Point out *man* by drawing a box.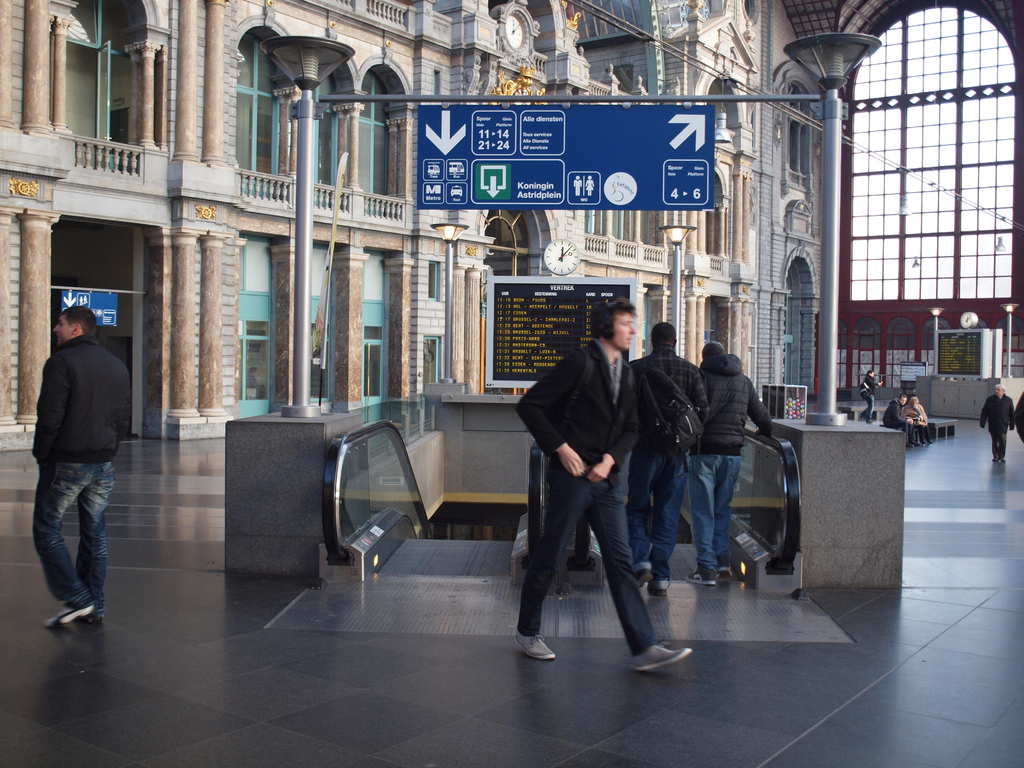
(x1=681, y1=340, x2=773, y2=584).
